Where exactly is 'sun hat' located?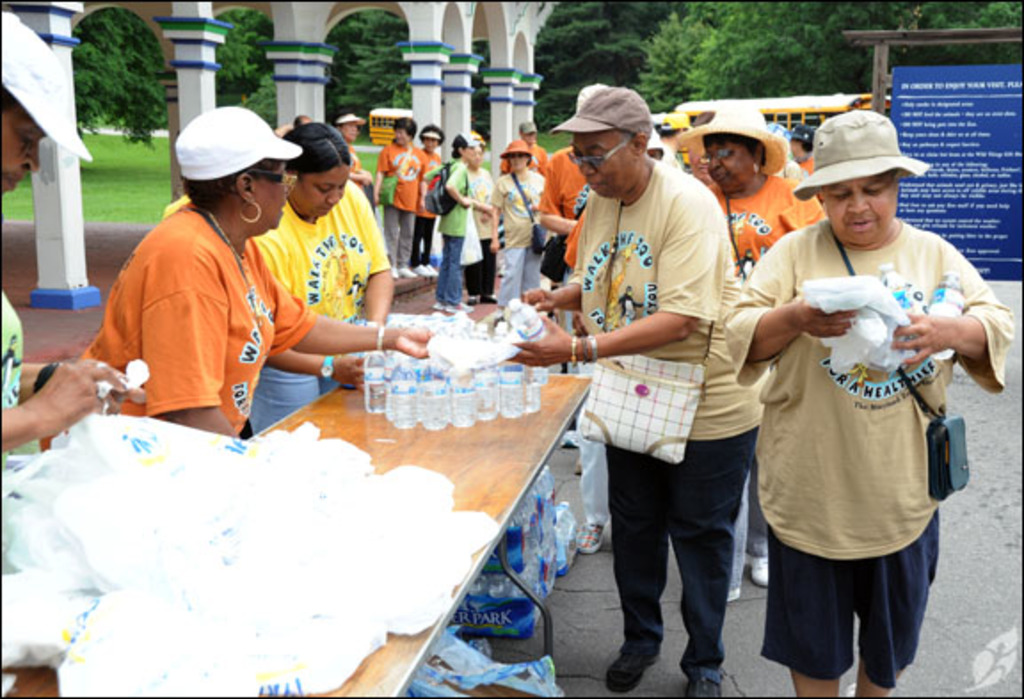
Its bounding box is detection(679, 101, 793, 178).
